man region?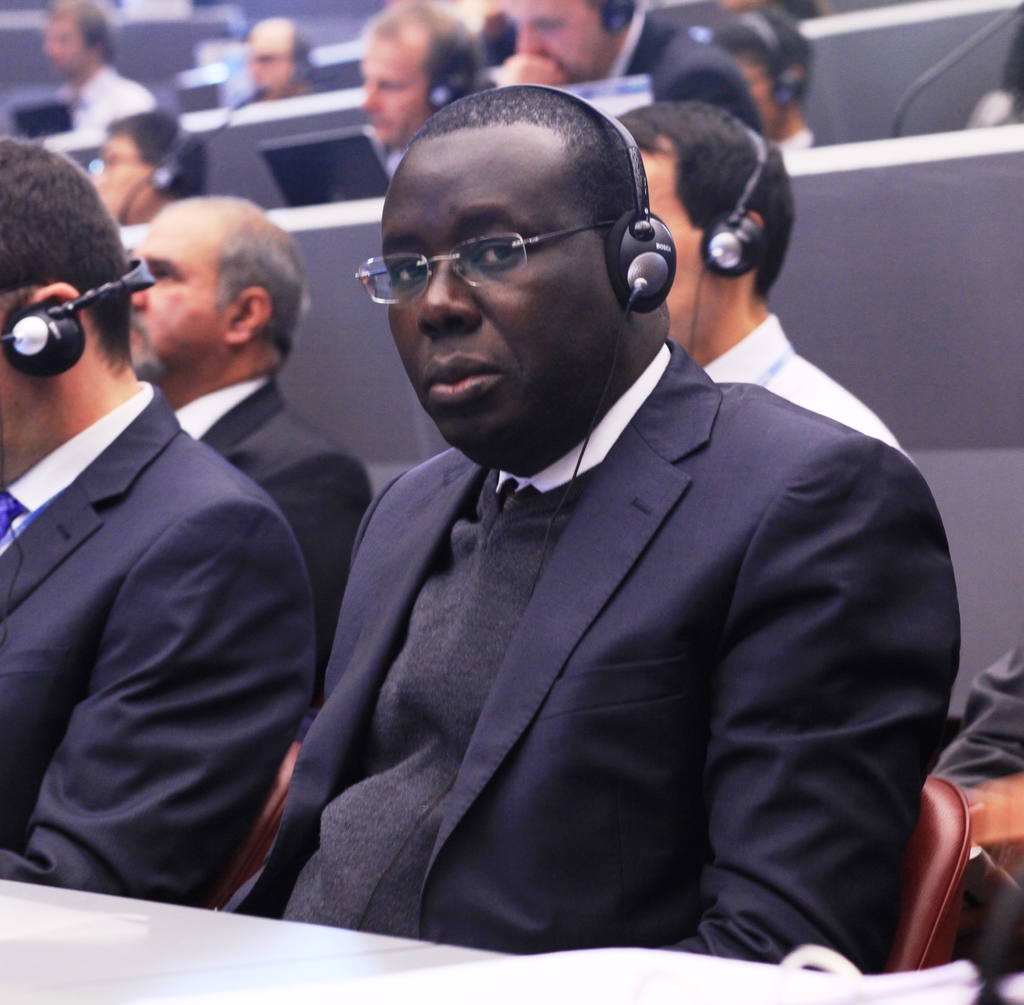
228 56 977 977
